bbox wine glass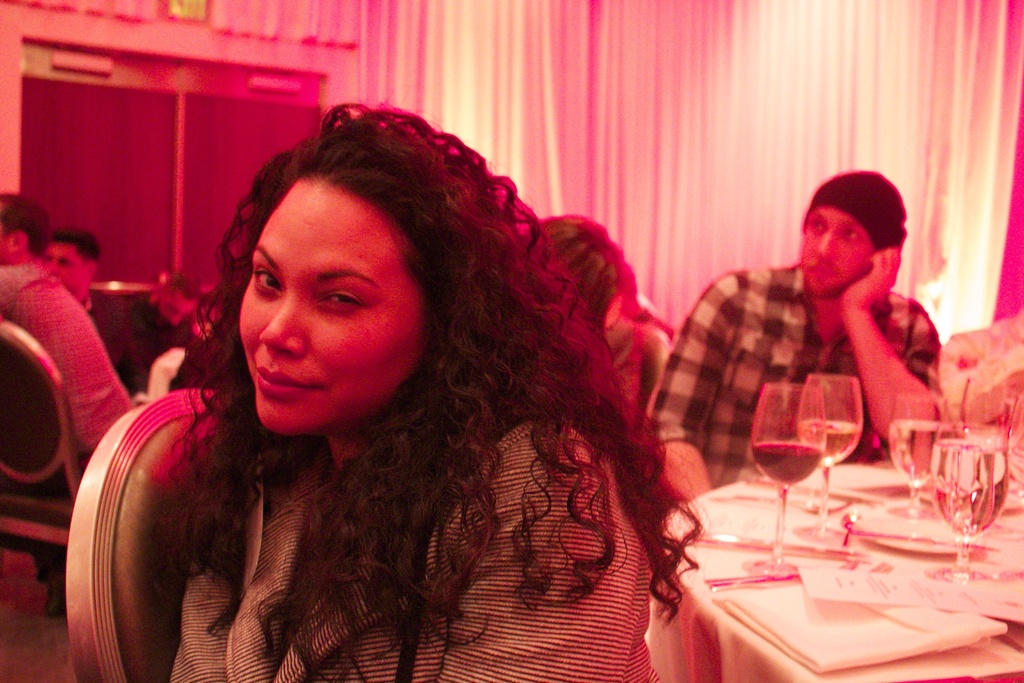
[x1=788, y1=369, x2=856, y2=577]
